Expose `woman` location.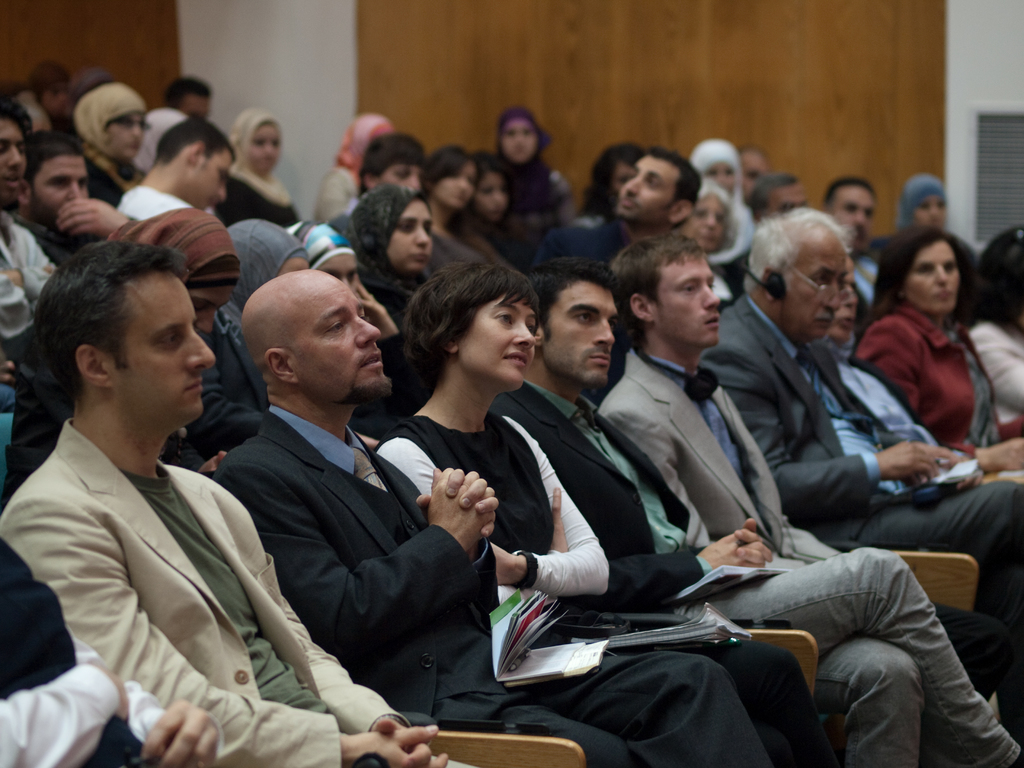
Exposed at [212,220,308,448].
